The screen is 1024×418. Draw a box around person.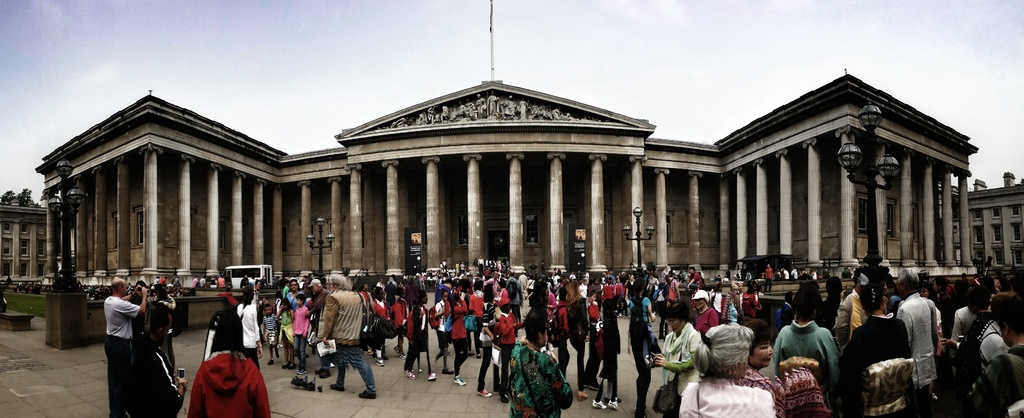
rect(185, 298, 253, 416).
